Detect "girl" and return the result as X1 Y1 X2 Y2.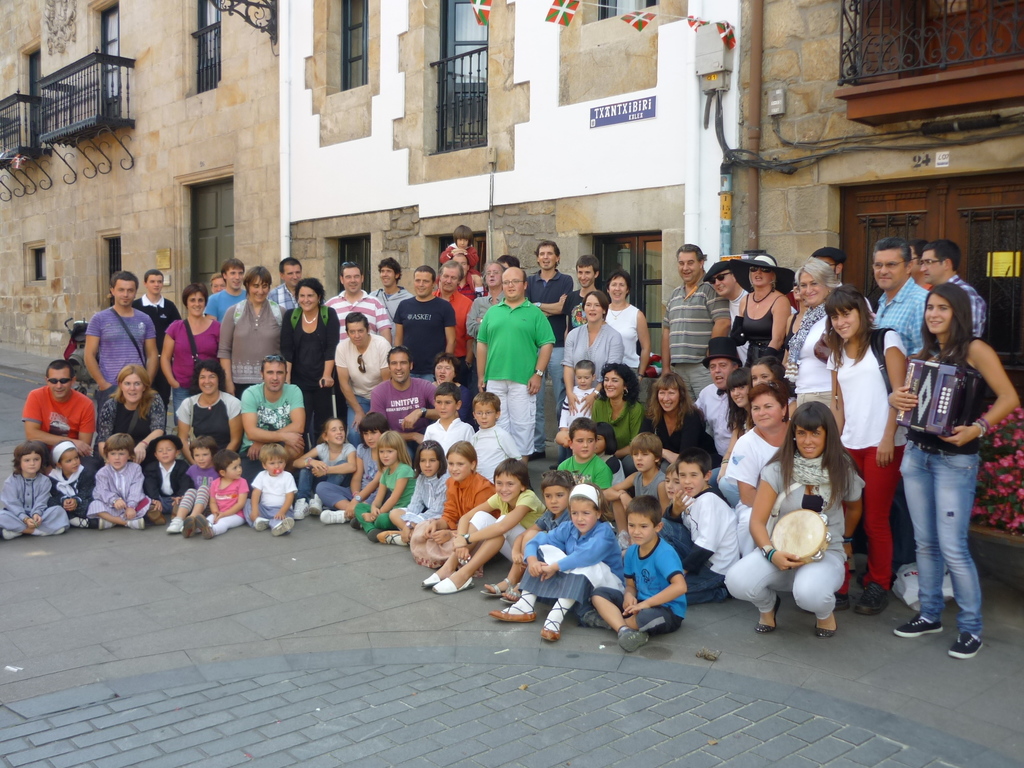
727 244 785 351.
